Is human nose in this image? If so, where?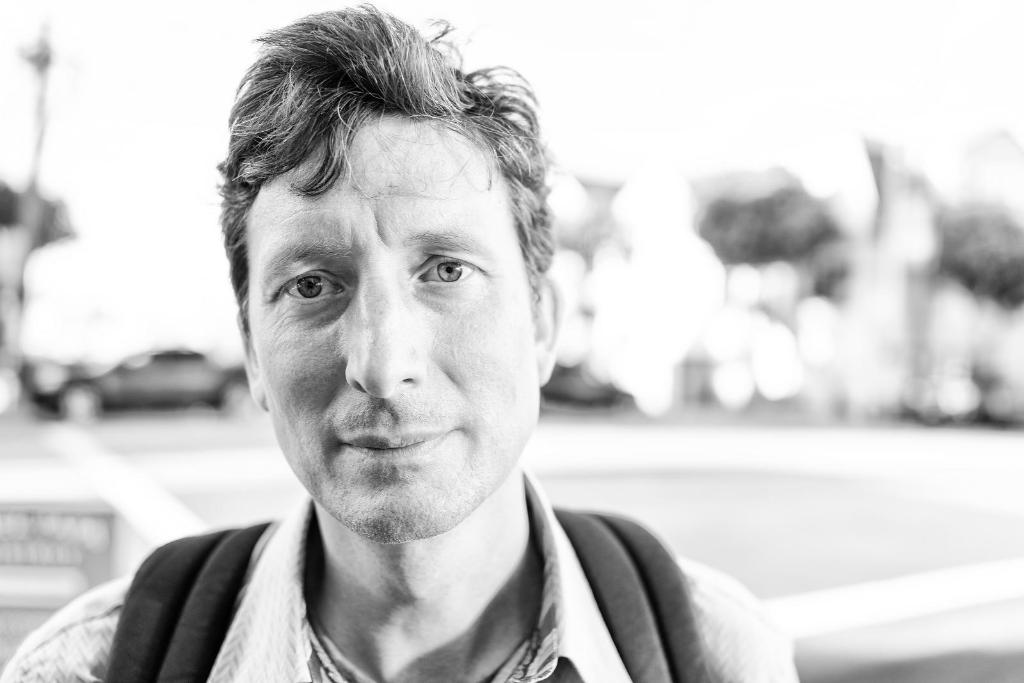
Yes, at {"left": 343, "top": 266, "right": 426, "bottom": 396}.
